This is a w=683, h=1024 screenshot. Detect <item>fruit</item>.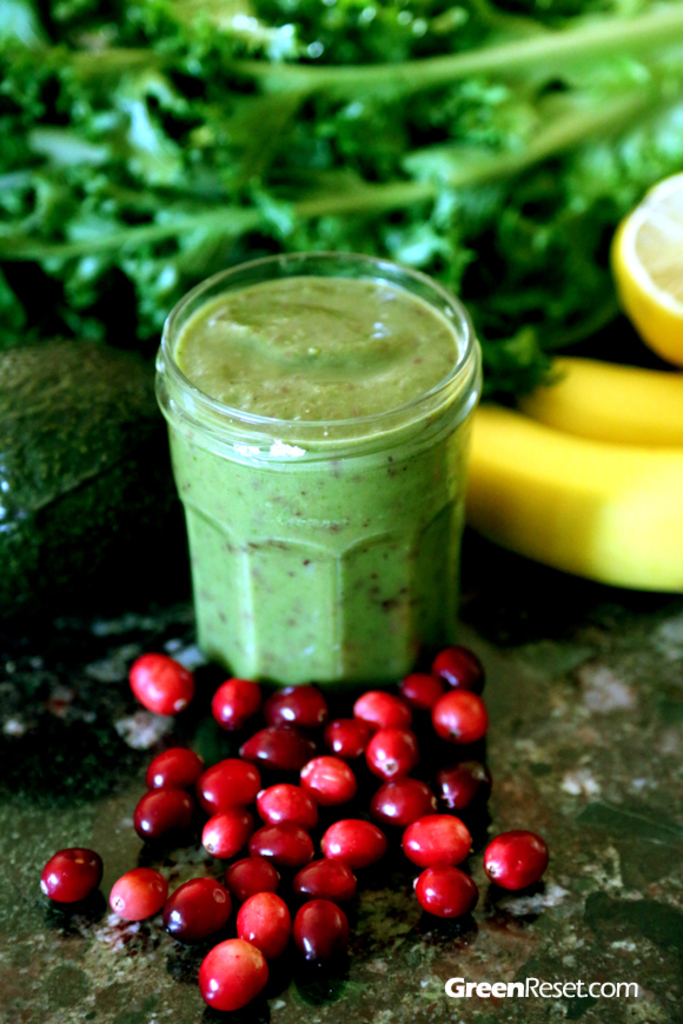
(left=122, top=652, right=194, bottom=714).
